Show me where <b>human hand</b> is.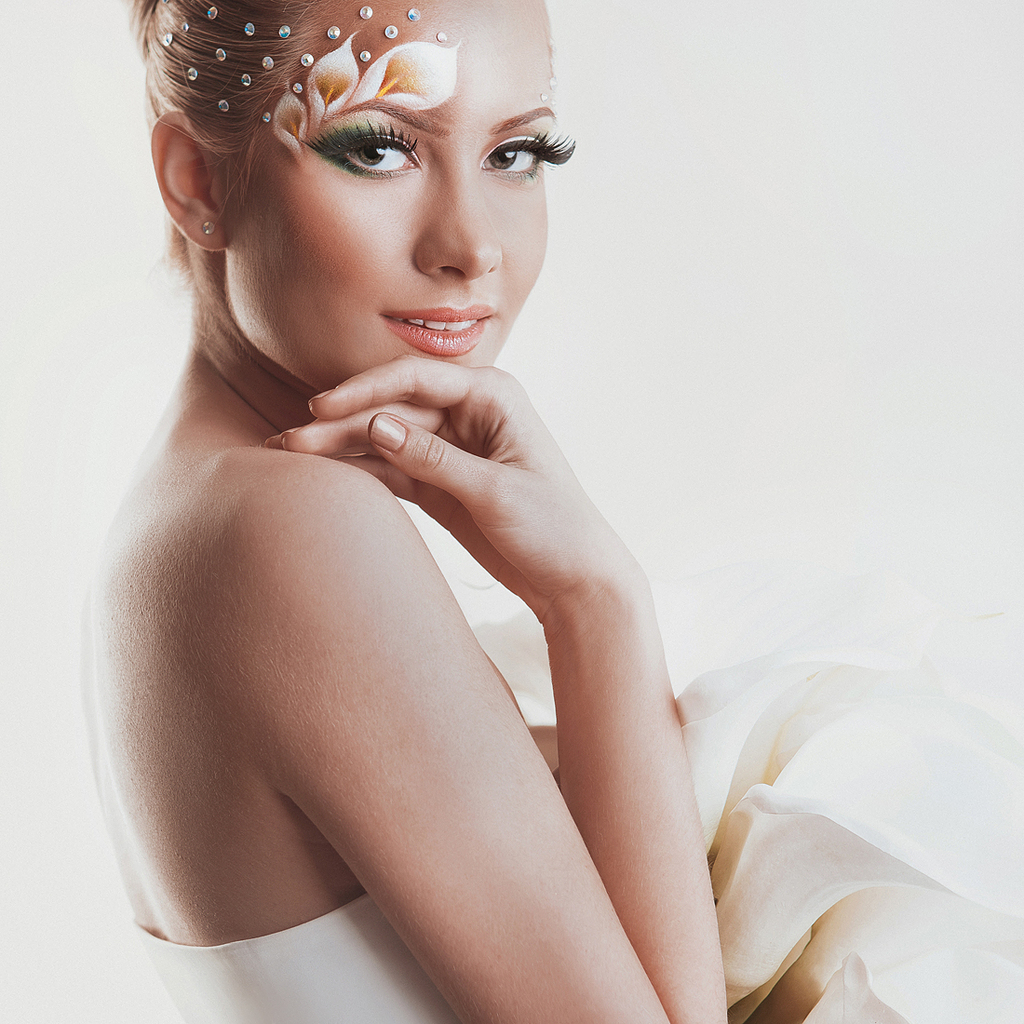
<b>human hand</b> is at [left=263, top=346, right=639, bottom=620].
